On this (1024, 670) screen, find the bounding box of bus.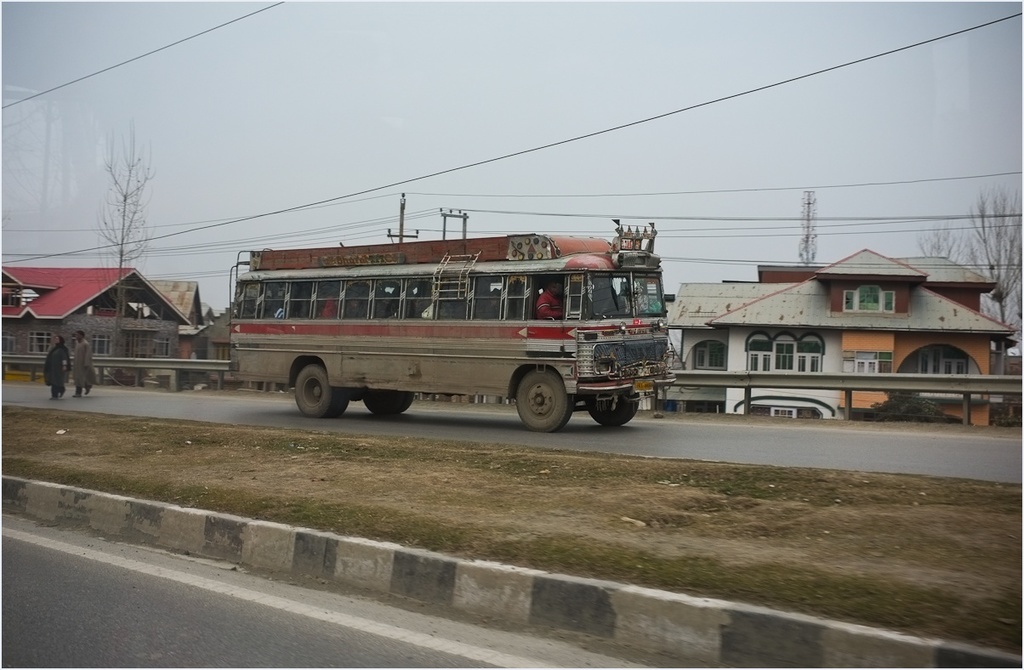
Bounding box: left=223, top=224, right=684, bottom=429.
